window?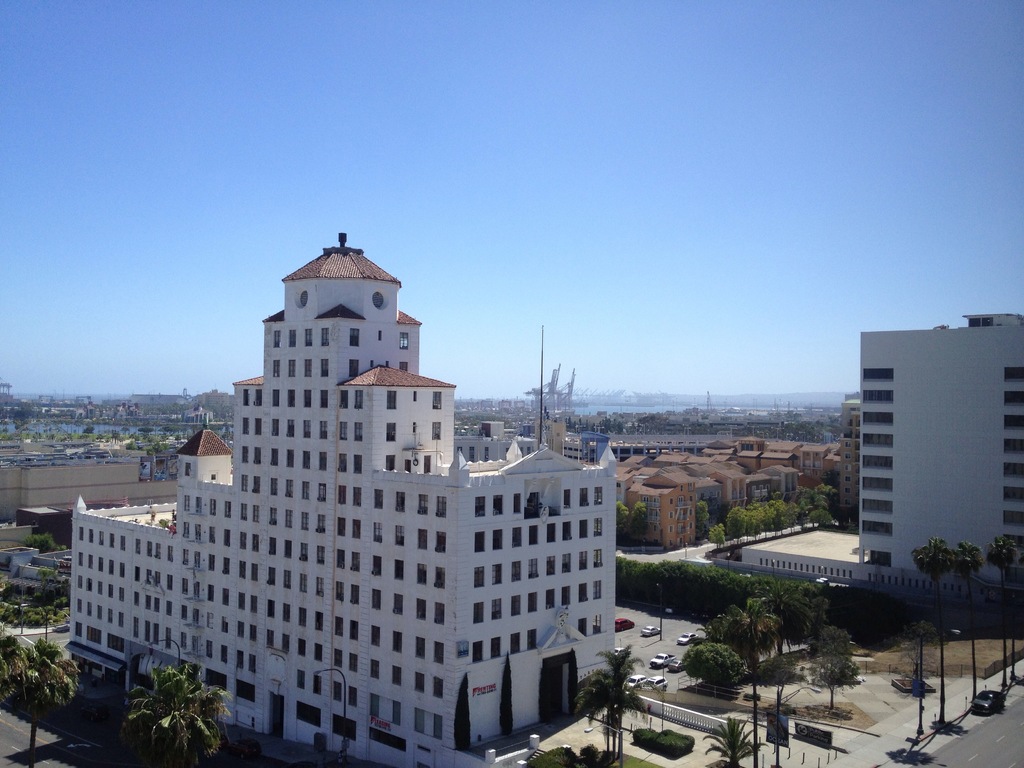
bbox=(333, 714, 355, 742)
